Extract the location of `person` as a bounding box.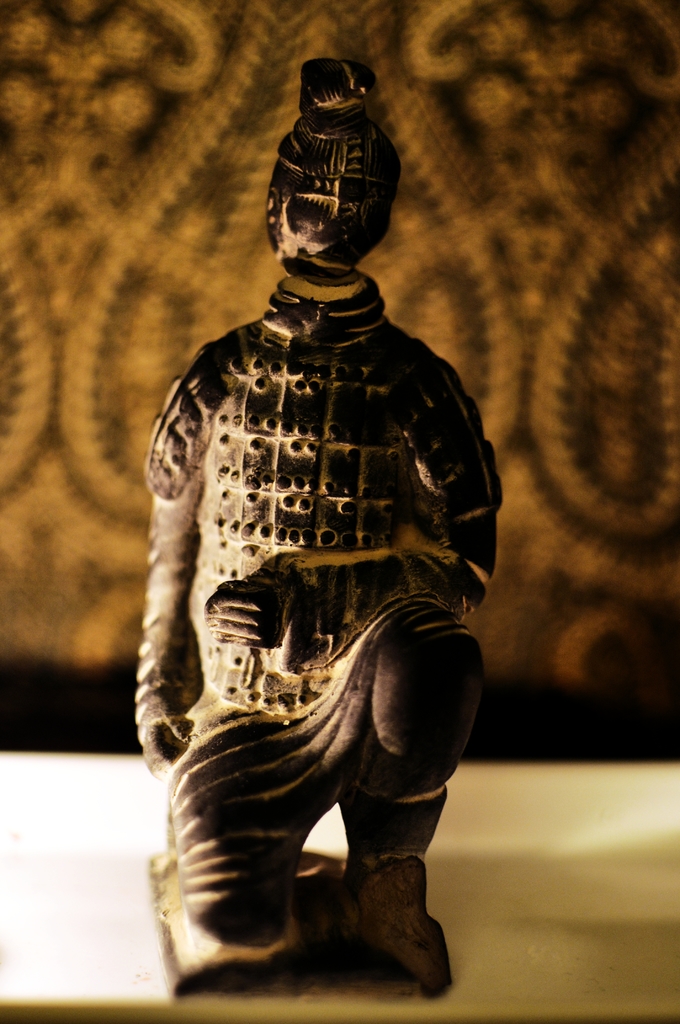
130:57:499:993.
